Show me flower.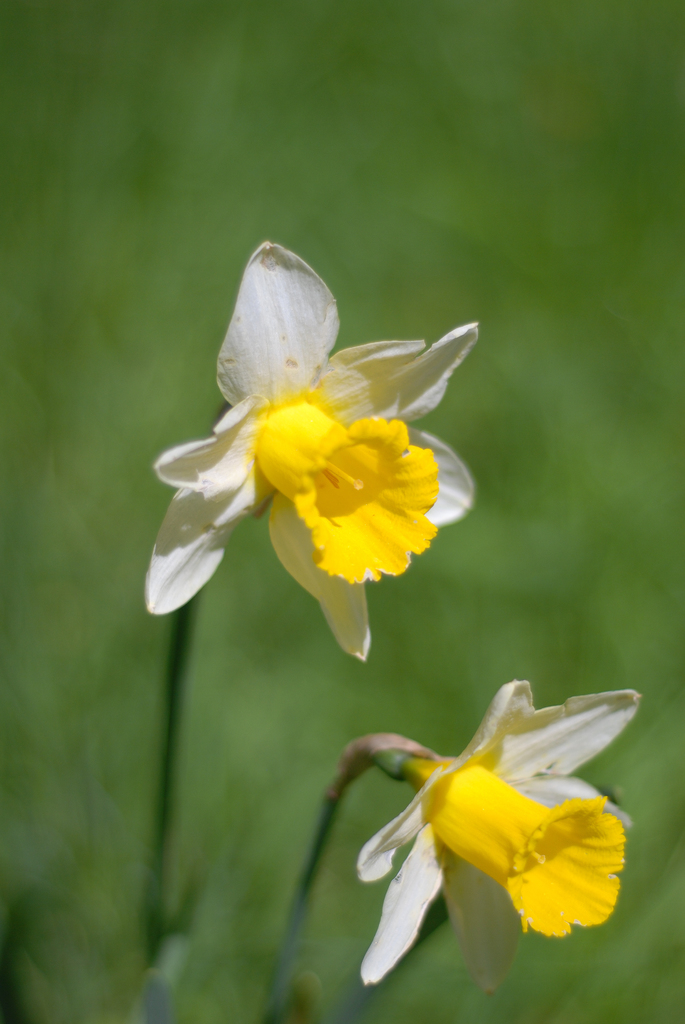
flower is here: pyautogui.locateOnScreen(322, 671, 639, 1010).
